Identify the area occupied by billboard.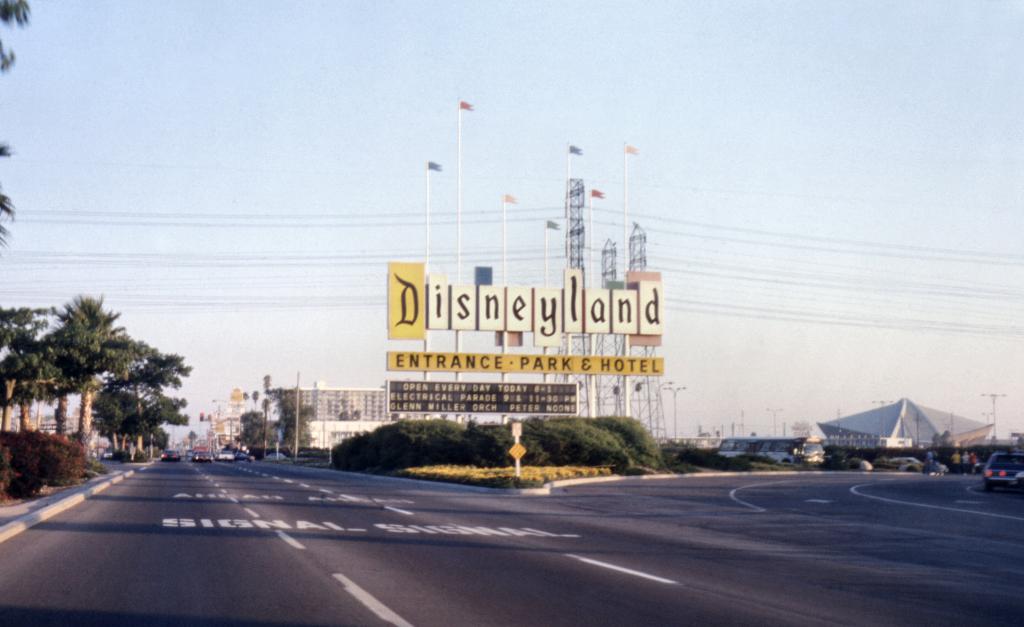
Area: <box>387,353,664,378</box>.
